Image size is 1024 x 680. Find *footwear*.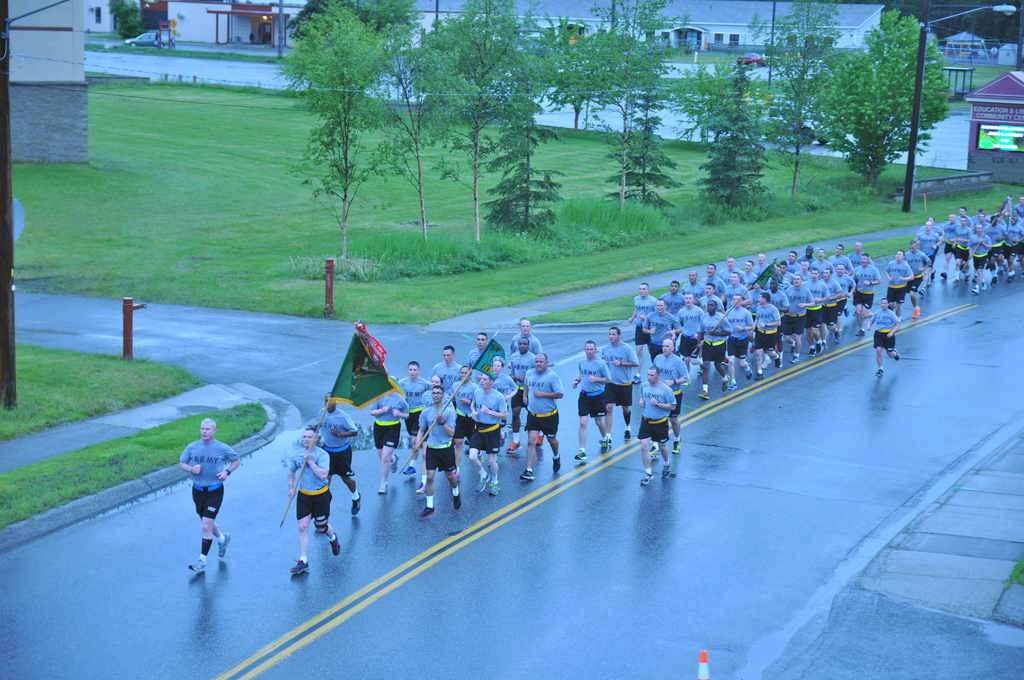
(700,389,710,400).
